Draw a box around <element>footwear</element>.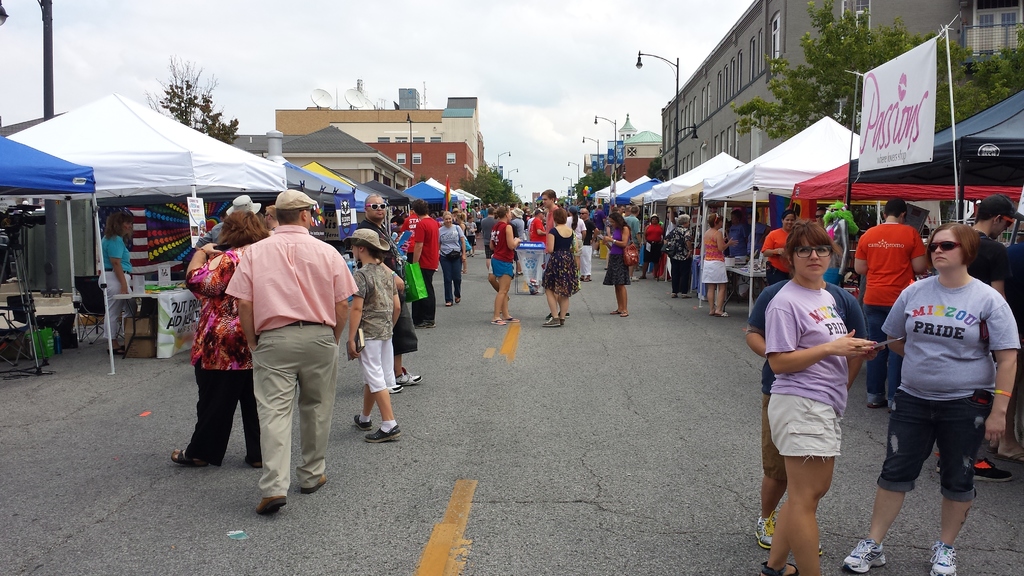
box(867, 398, 886, 410).
